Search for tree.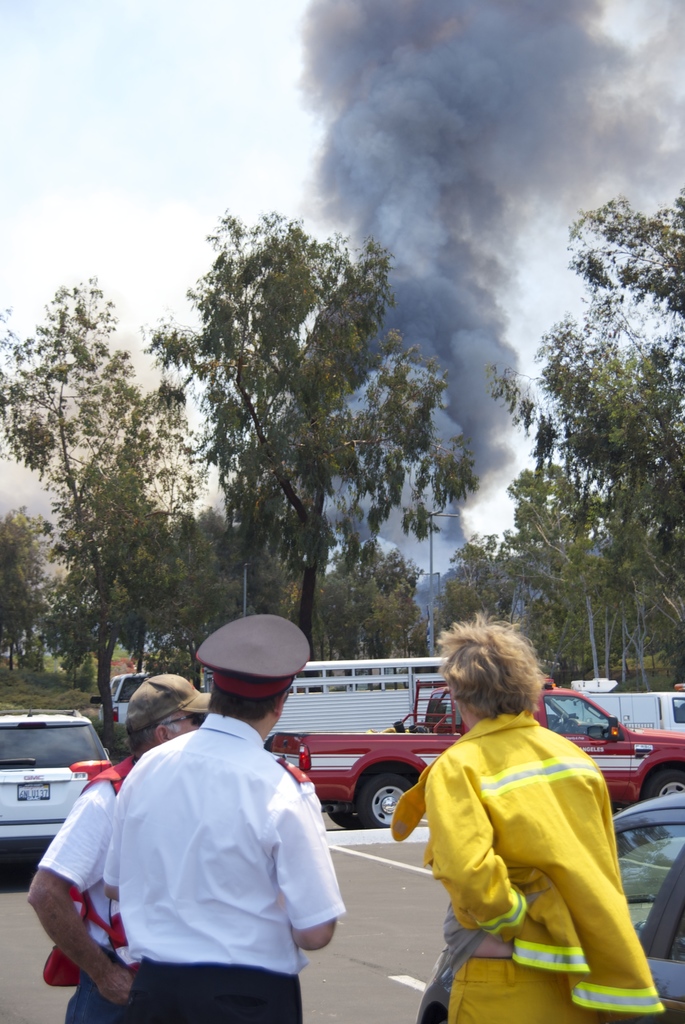
Found at select_region(502, 186, 684, 701).
